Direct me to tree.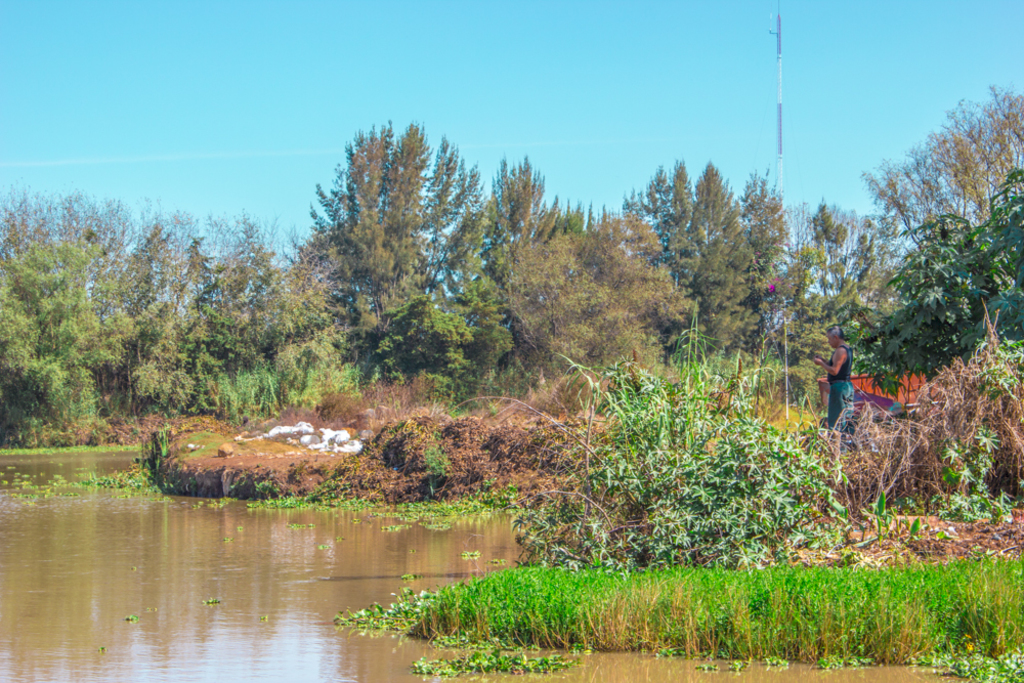
Direction: bbox(0, 224, 100, 429).
